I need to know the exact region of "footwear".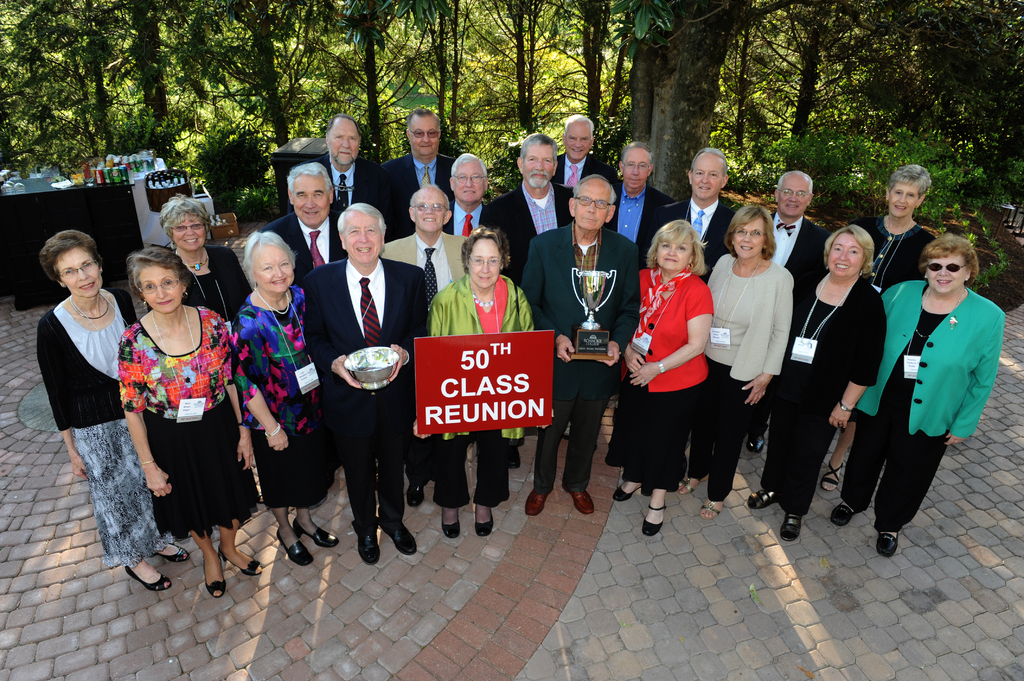
Region: box(779, 514, 803, 543).
